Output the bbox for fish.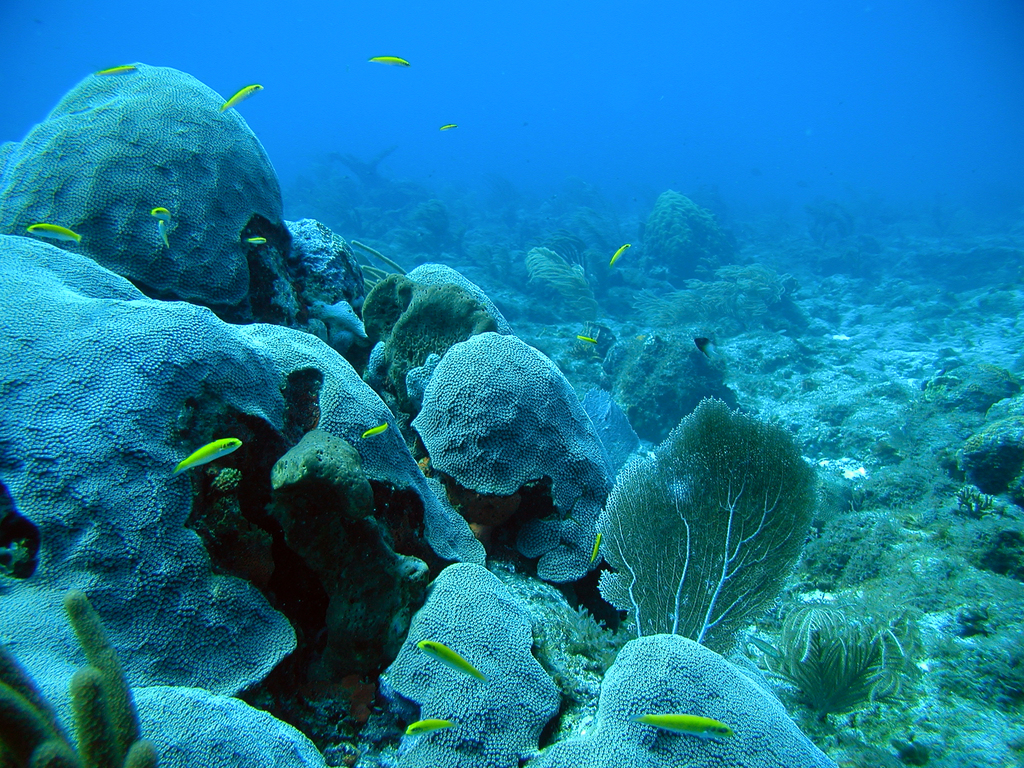
<region>99, 67, 137, 73</region>.
